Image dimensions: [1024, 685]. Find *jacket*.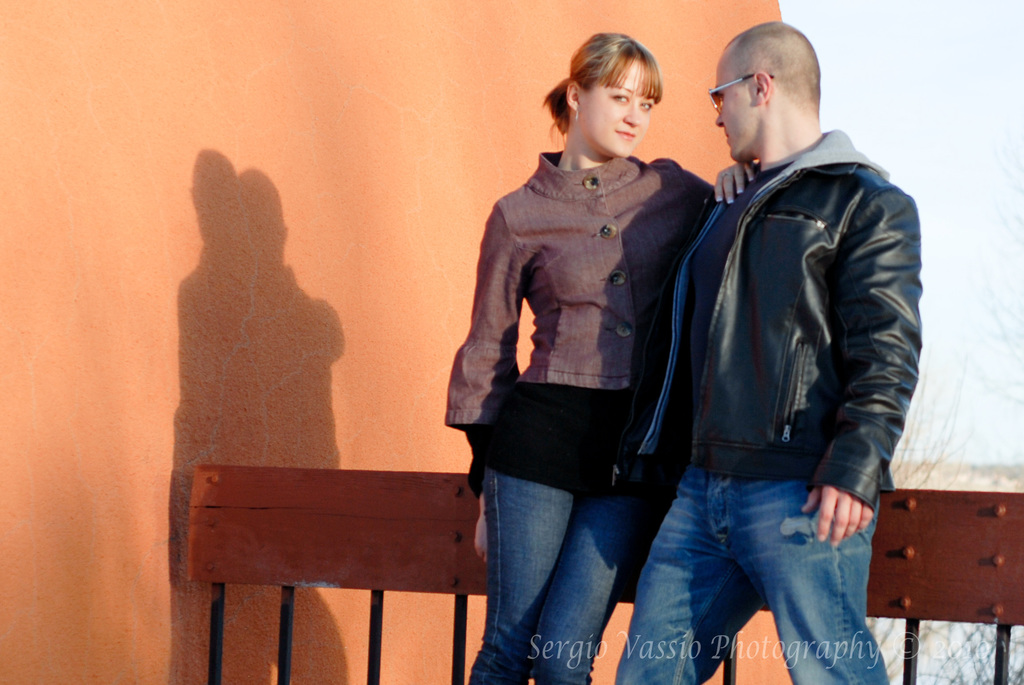
640, 81, 929, 524.
